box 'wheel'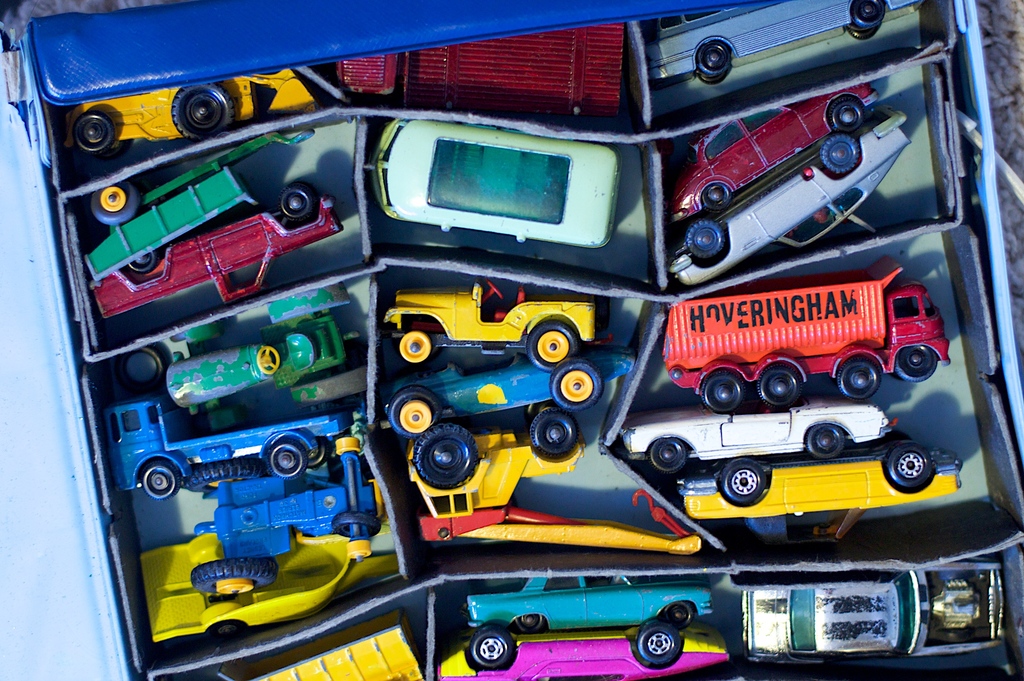
BBox(703, 374, 742, 413)
